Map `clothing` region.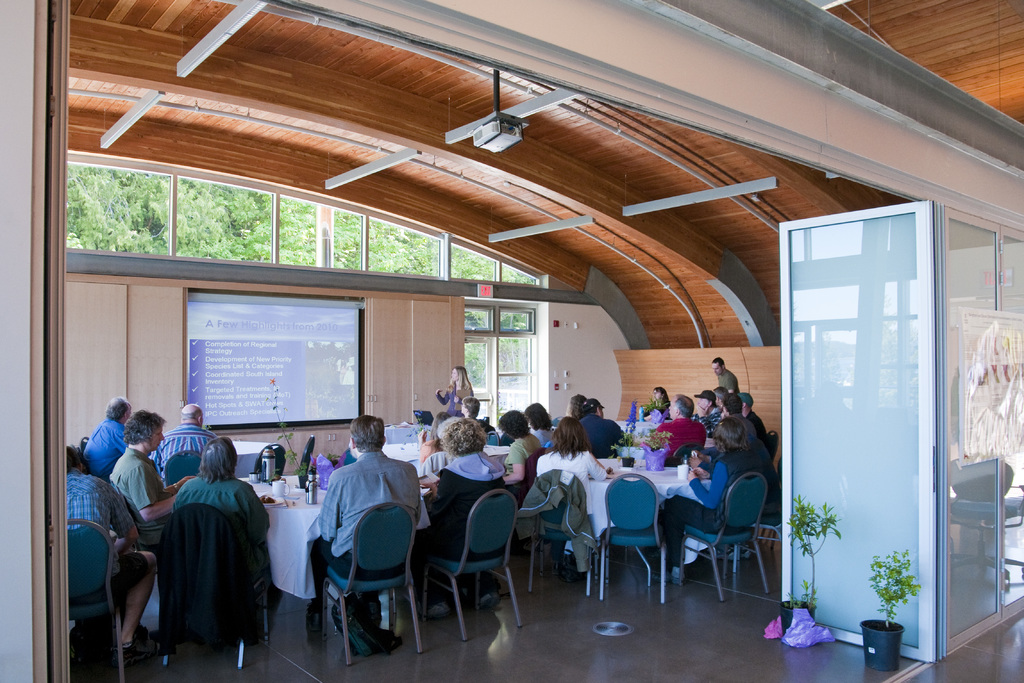
Mapped to bbox(155, 423, 218, 484).
